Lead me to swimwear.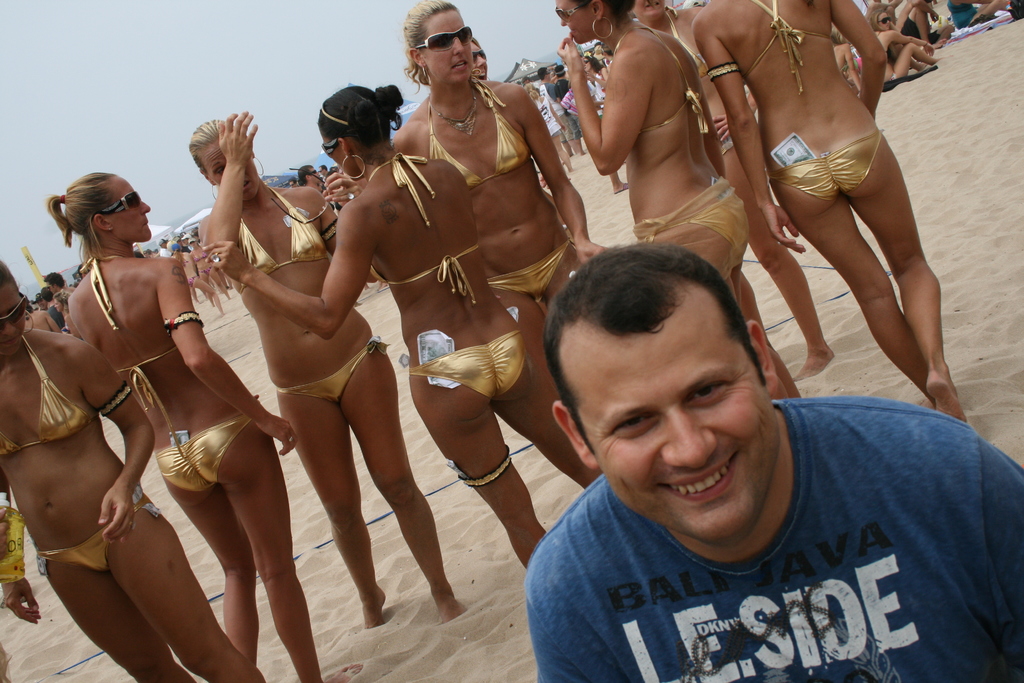
Lead to pyautogui.locateOnScreen(770, 127, 884, 204).
